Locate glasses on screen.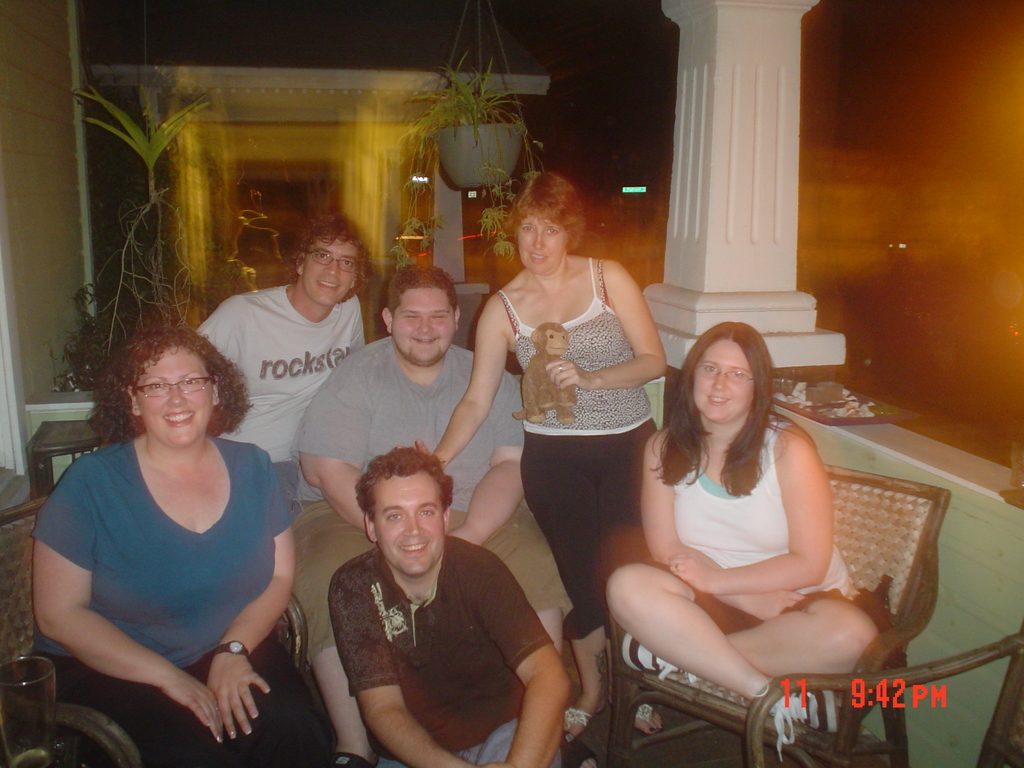
On screen at l=129, t=373, r=225, b=404.
